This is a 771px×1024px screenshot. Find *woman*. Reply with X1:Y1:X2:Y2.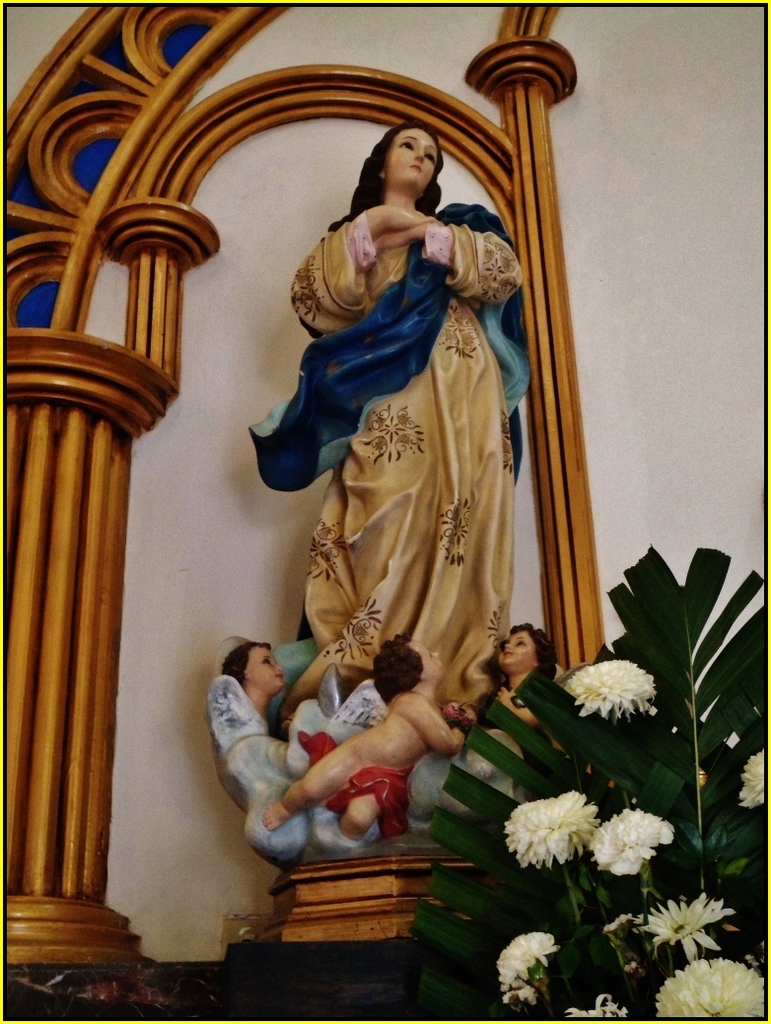
243:87:505:652.
